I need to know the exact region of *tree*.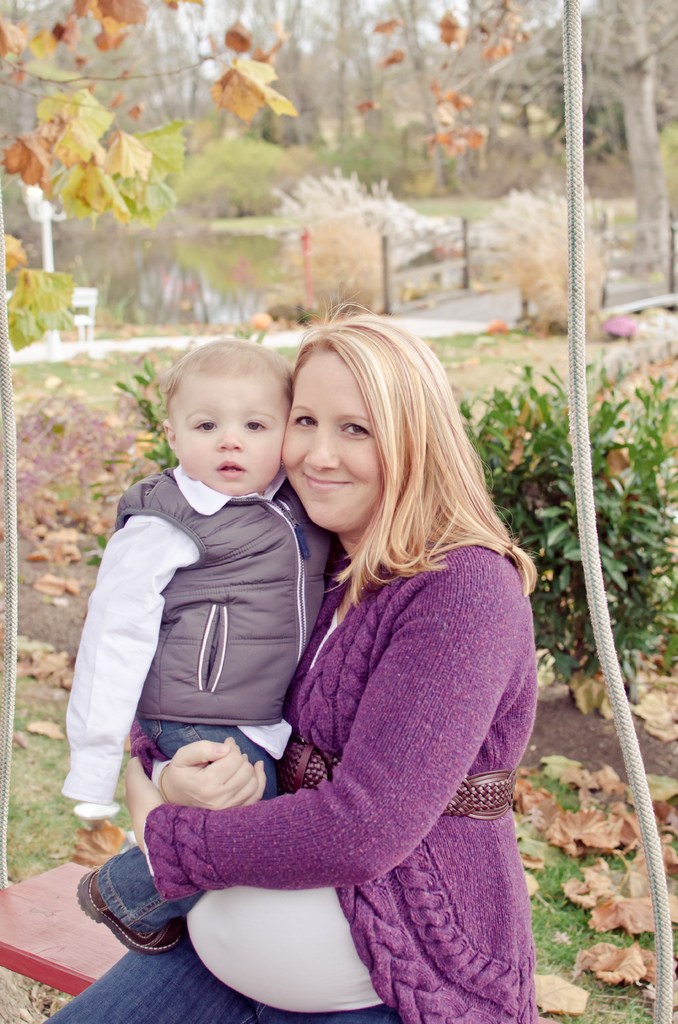
Region: locate(424, 0, 666, 313).
